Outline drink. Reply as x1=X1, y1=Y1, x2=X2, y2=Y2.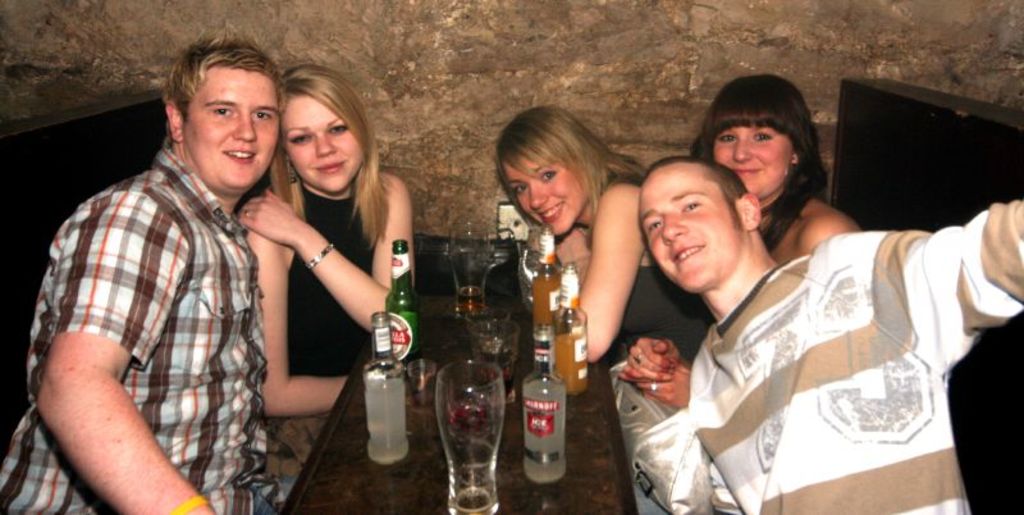
x1=457, y1=223, x2=494, y2=316.
